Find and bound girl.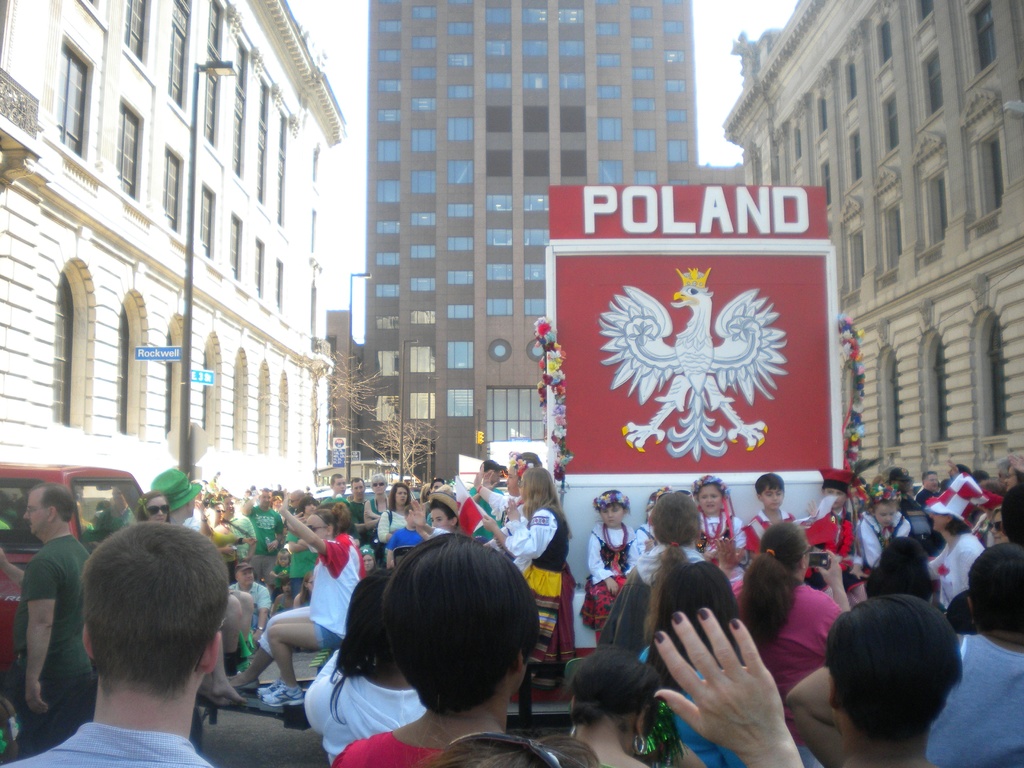
Bound: [582, 486, 641, 650].
